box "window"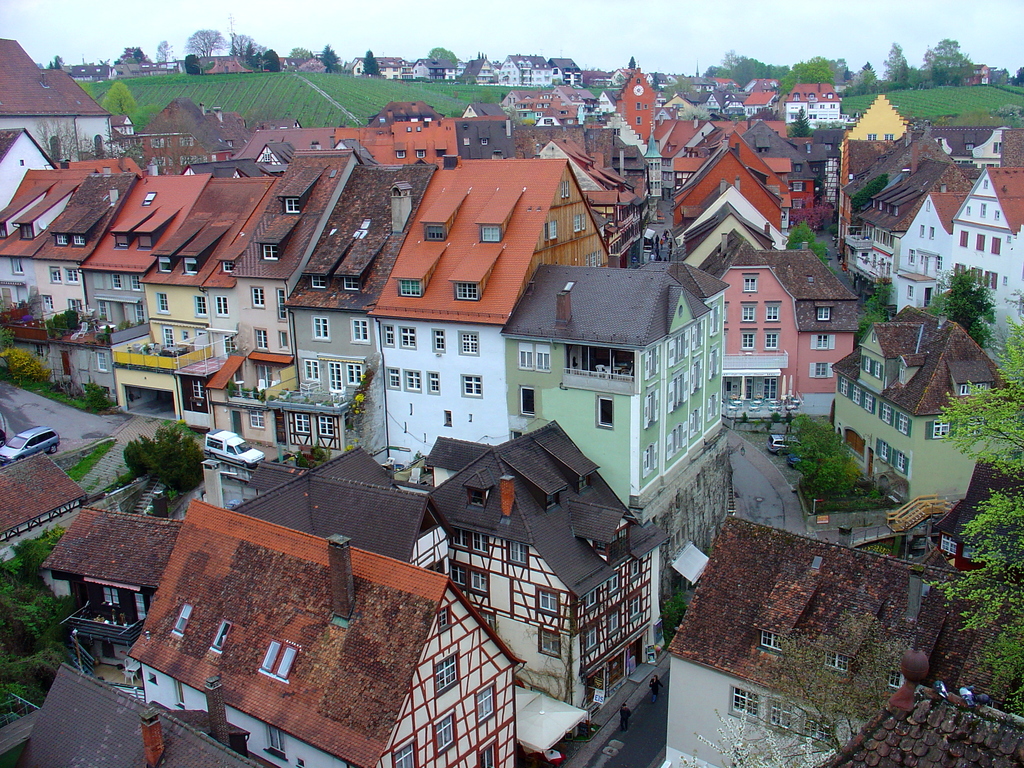
BBox(308, 362, 317, 378)
